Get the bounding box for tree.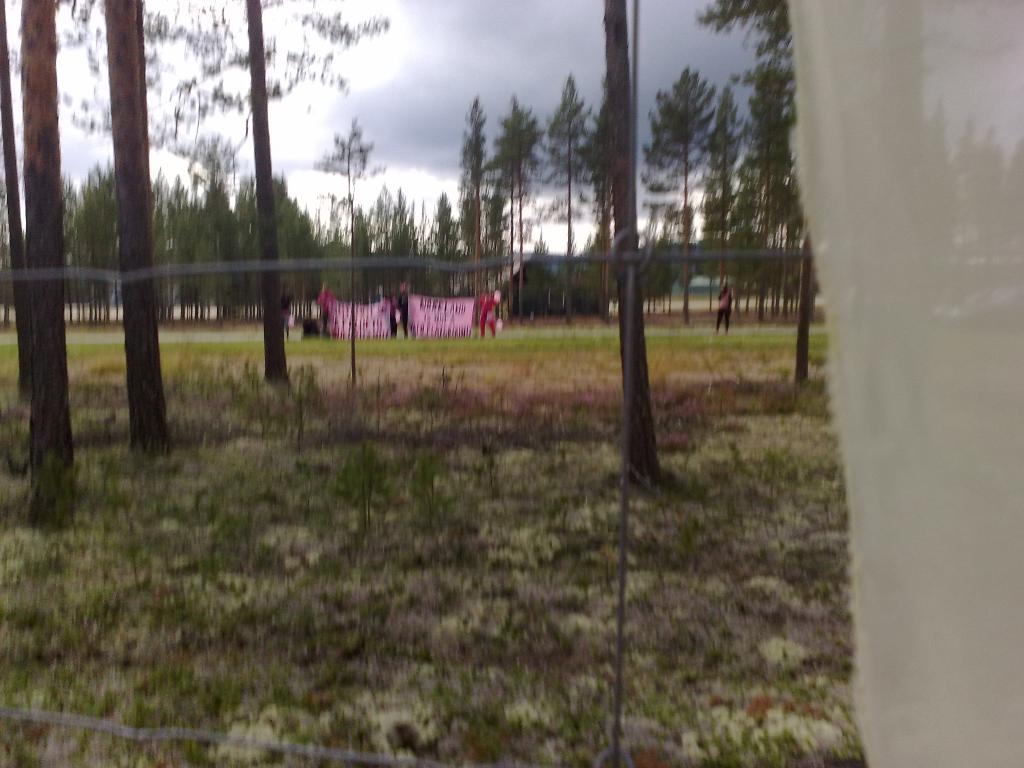
detection(789, 230, 820, 383).
